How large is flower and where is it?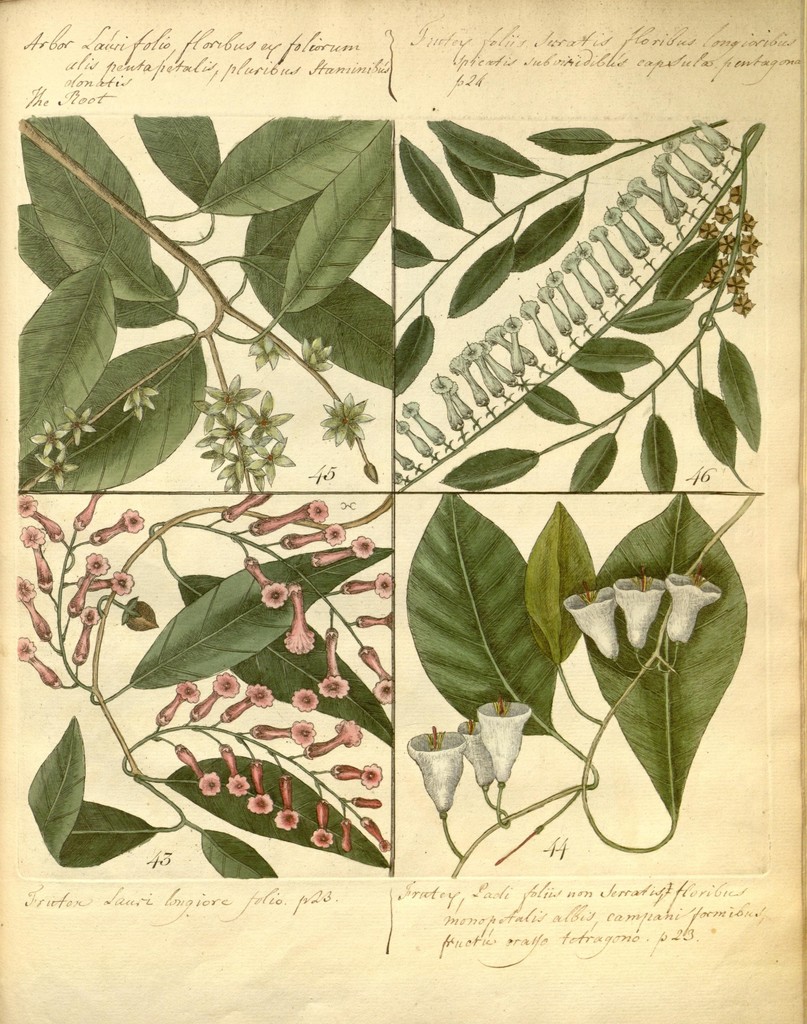
Bounding box: [32,454,72,489].
